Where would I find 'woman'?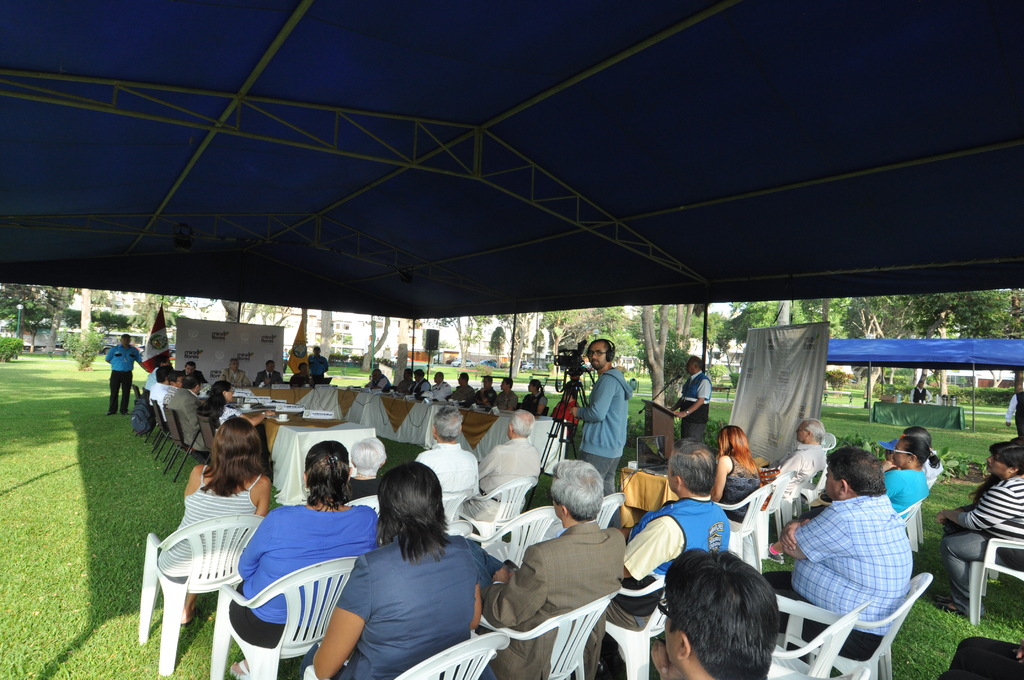
At (left=196, top=378, right=277, bottom=442).
